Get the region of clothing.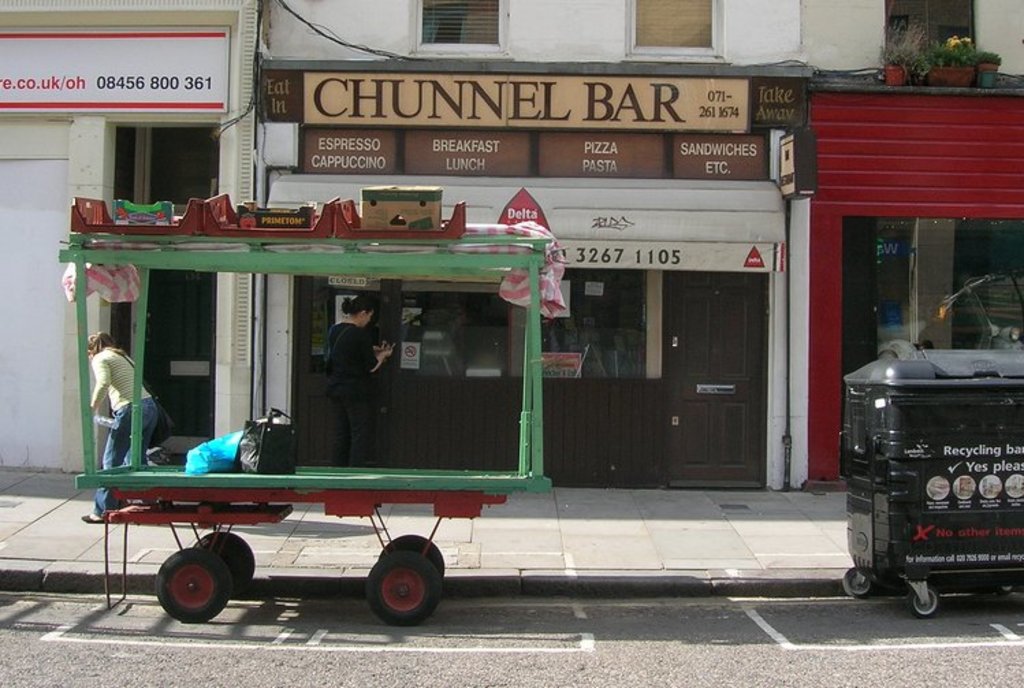
bbox(324, 316, 379, 465).
